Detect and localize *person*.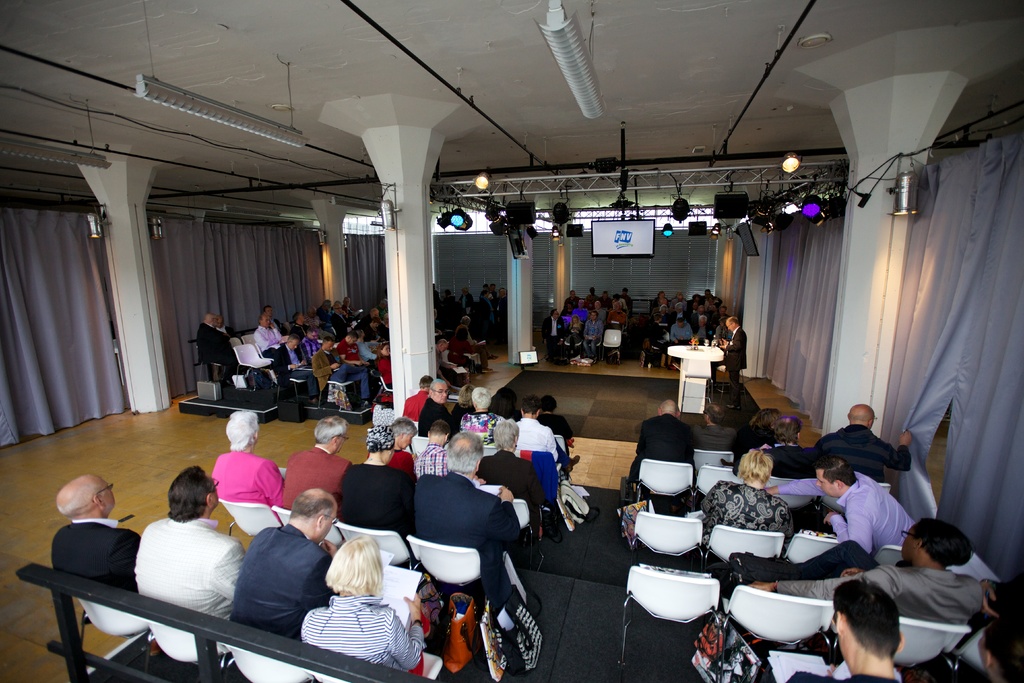
Localized at [974,604,1023,682].
